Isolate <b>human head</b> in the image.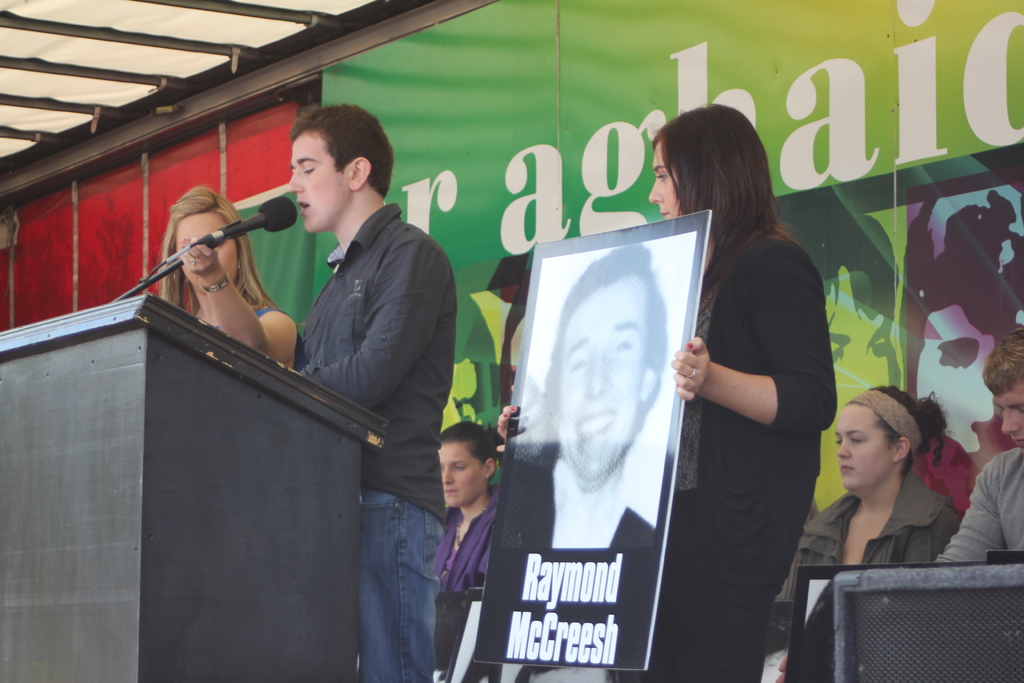
Isolated region: bbox=[904, 179, 1023, 472].
